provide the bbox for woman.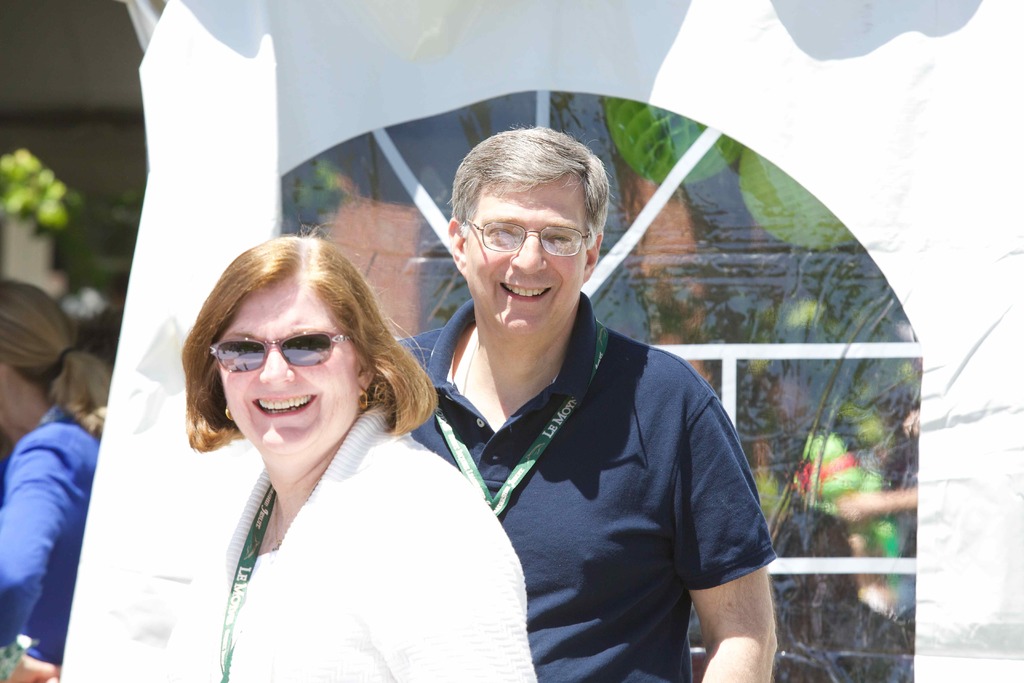
(148, 221, 513, 675).
